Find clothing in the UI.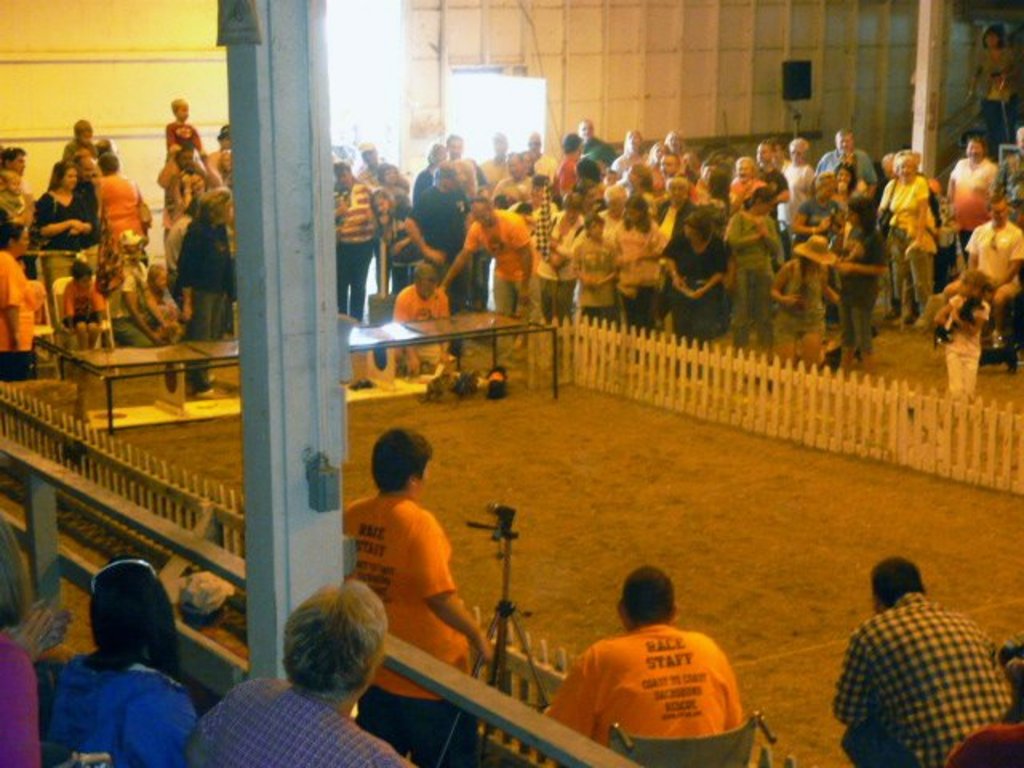
UI element at [x1=941, y1=283, x2=989, y2=360].
